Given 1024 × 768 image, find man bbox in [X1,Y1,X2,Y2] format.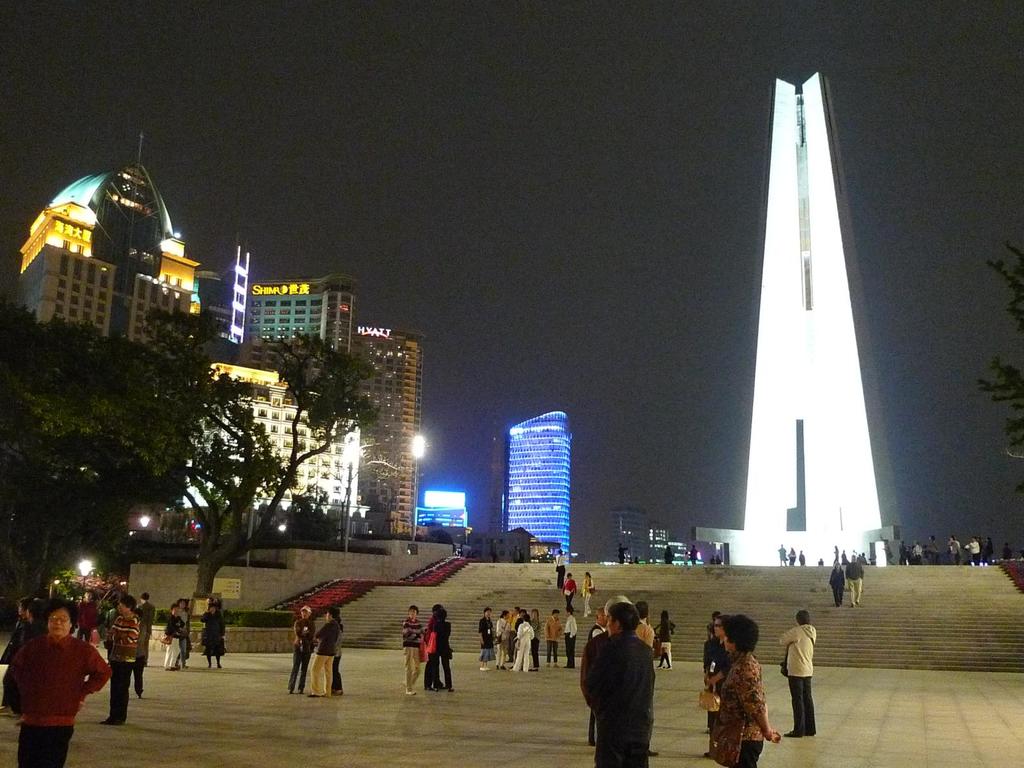
[72,581,110,650].
